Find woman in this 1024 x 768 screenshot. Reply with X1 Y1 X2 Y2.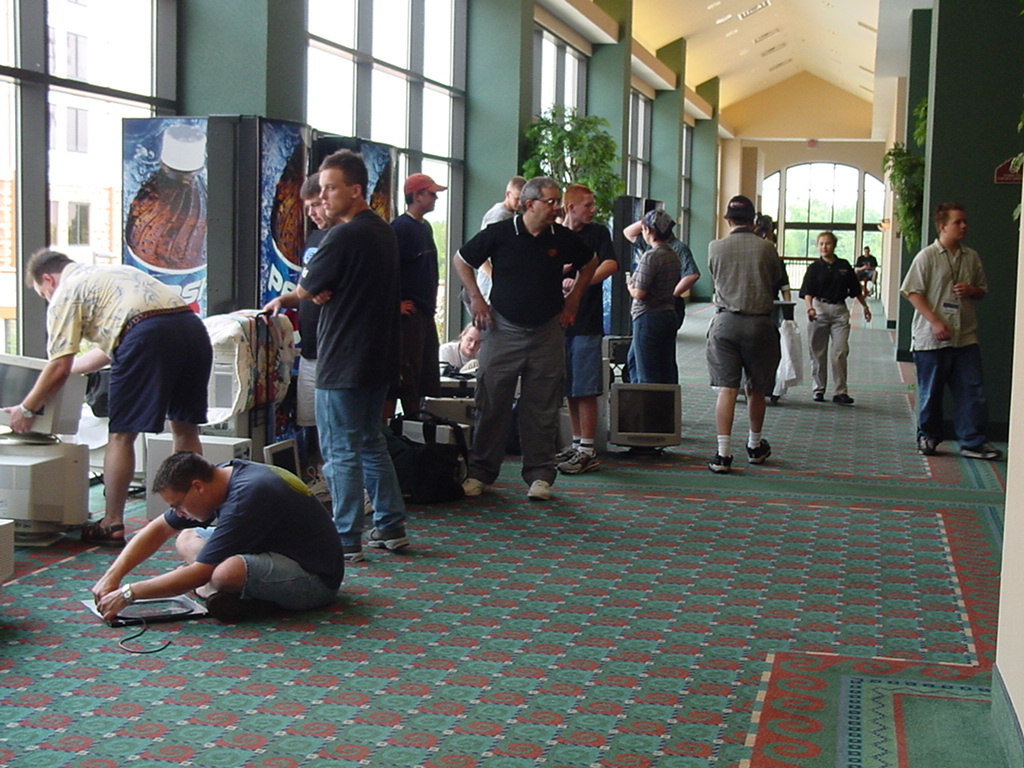
798 232 872 407.
